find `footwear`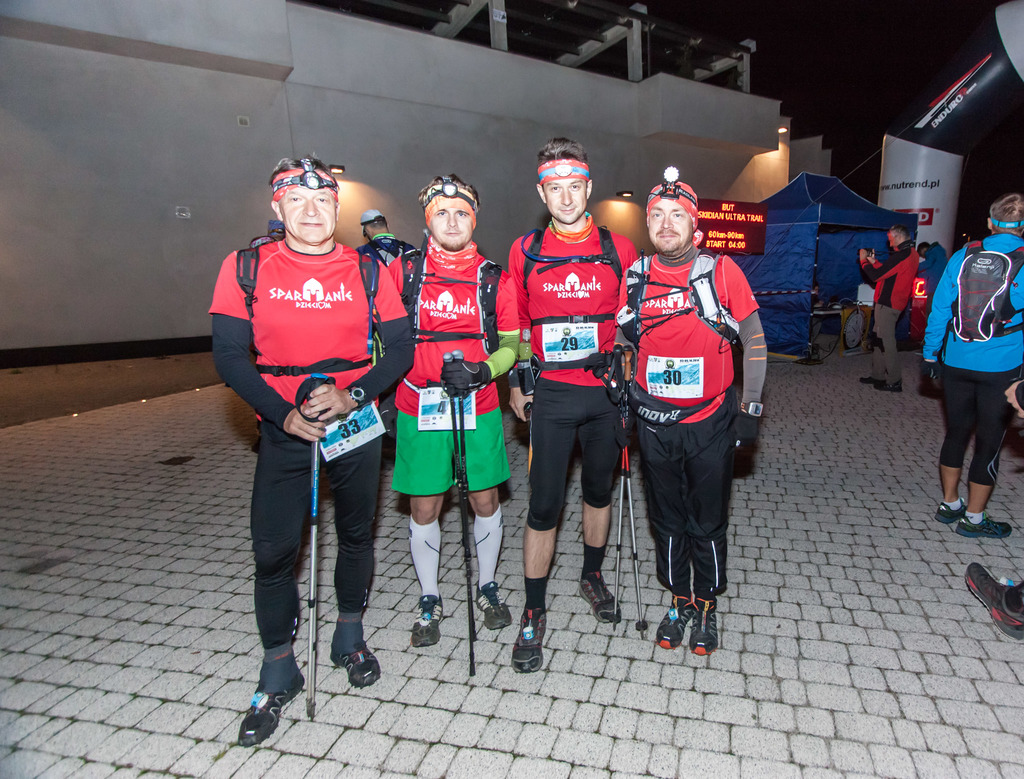
{"x1": 330, "y1": 639, "x2": 386, "y2": 687}
